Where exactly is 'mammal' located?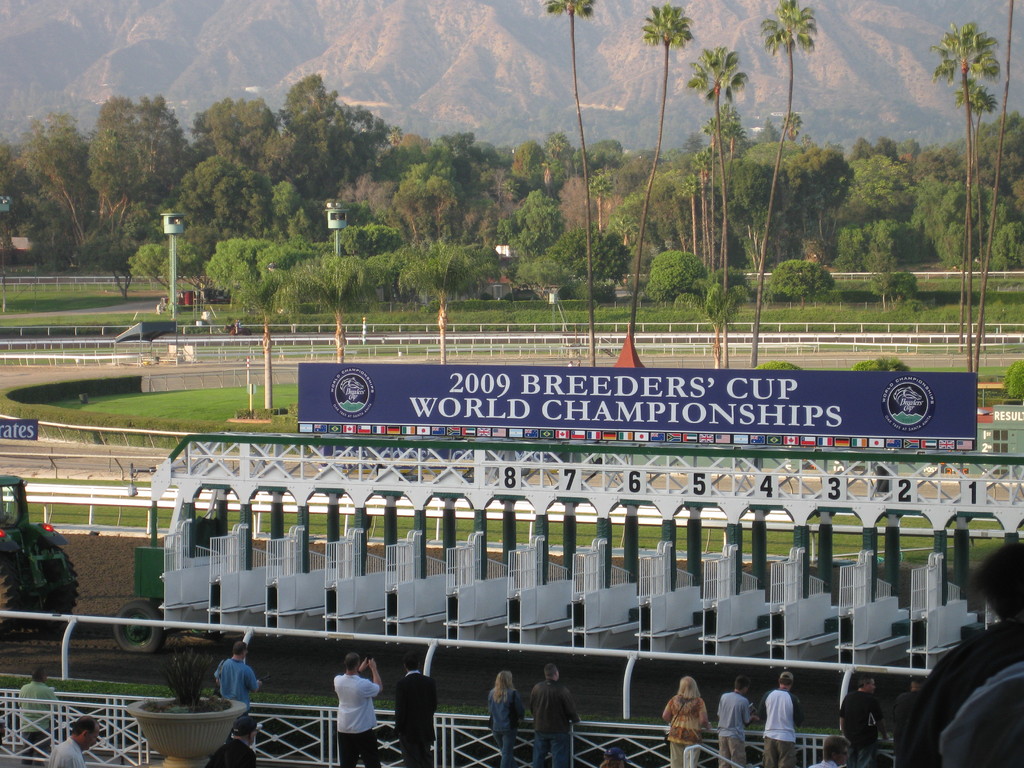
Its bounding box is bbox=[664, 677, 723, 760].
